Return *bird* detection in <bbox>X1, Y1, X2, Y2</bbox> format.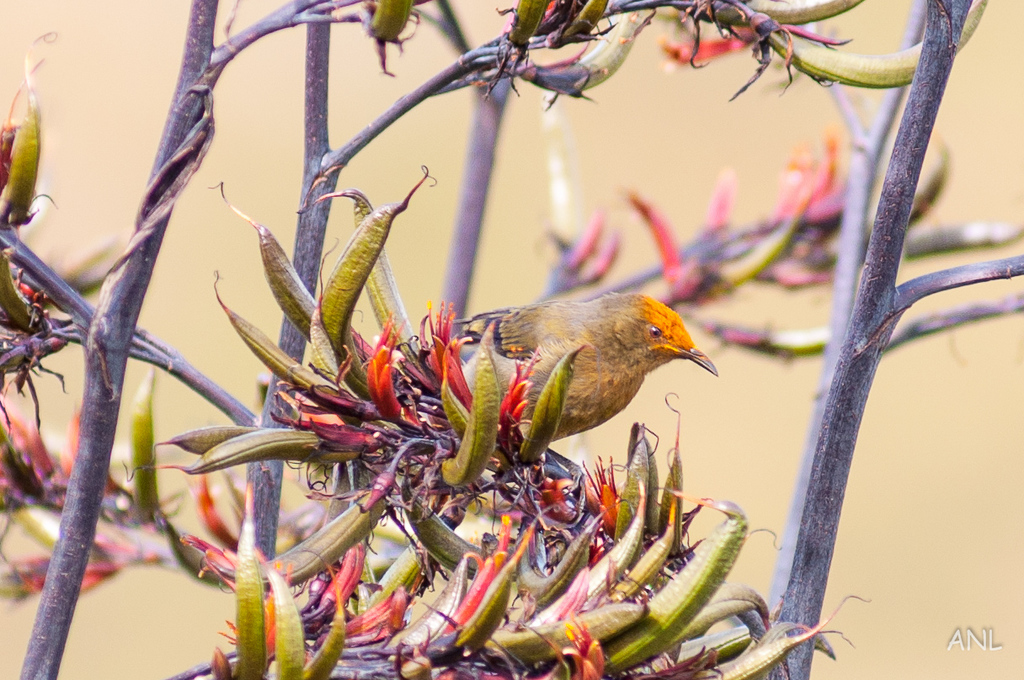
<bbox>458, 285, 728, 486</bbox>.
